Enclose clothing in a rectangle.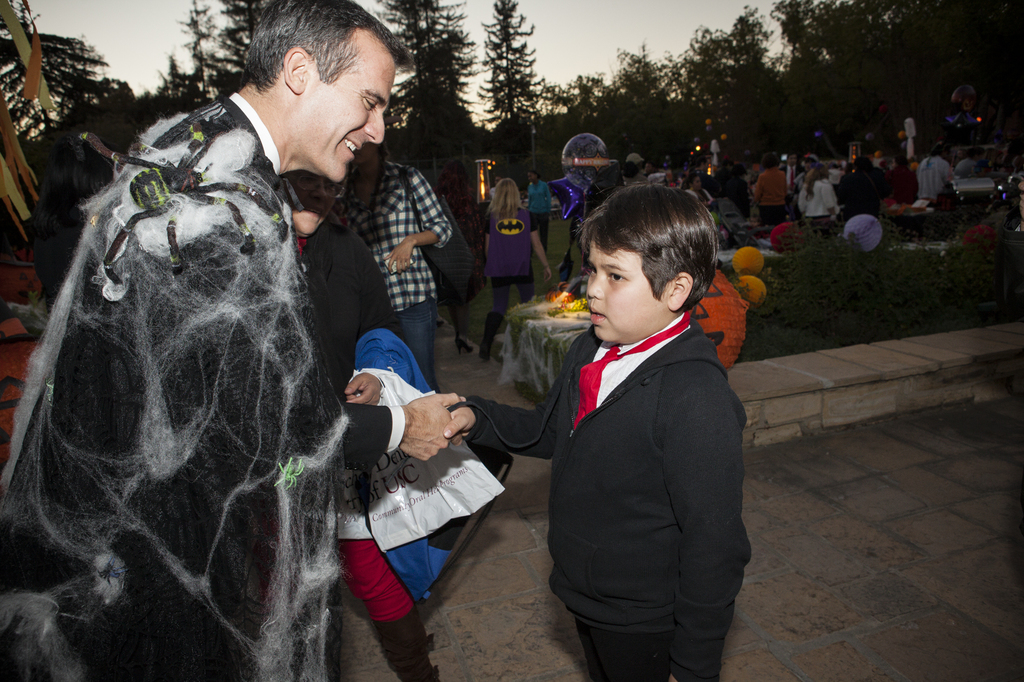
left=296, top=216, right=401, bottom=617.
